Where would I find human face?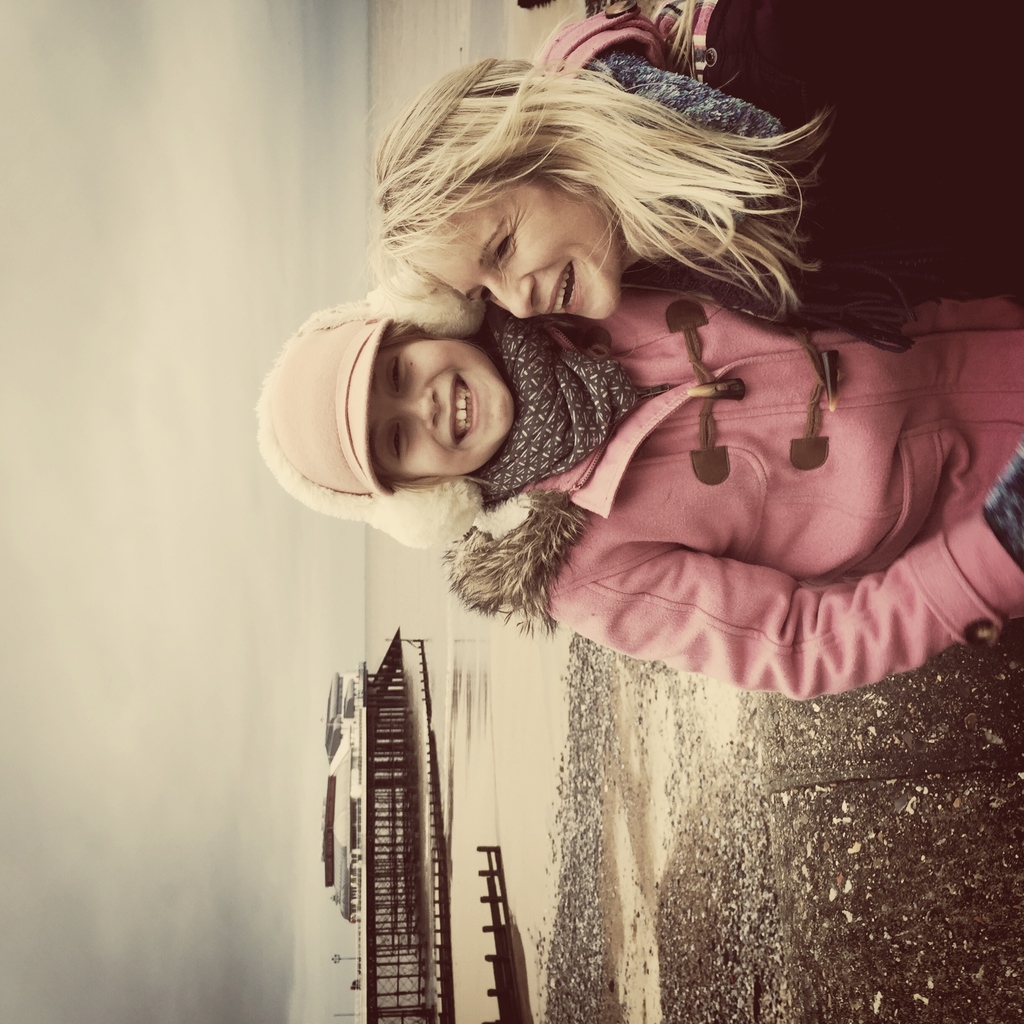
At (left=401, top=197, right=612, bottom=321).
